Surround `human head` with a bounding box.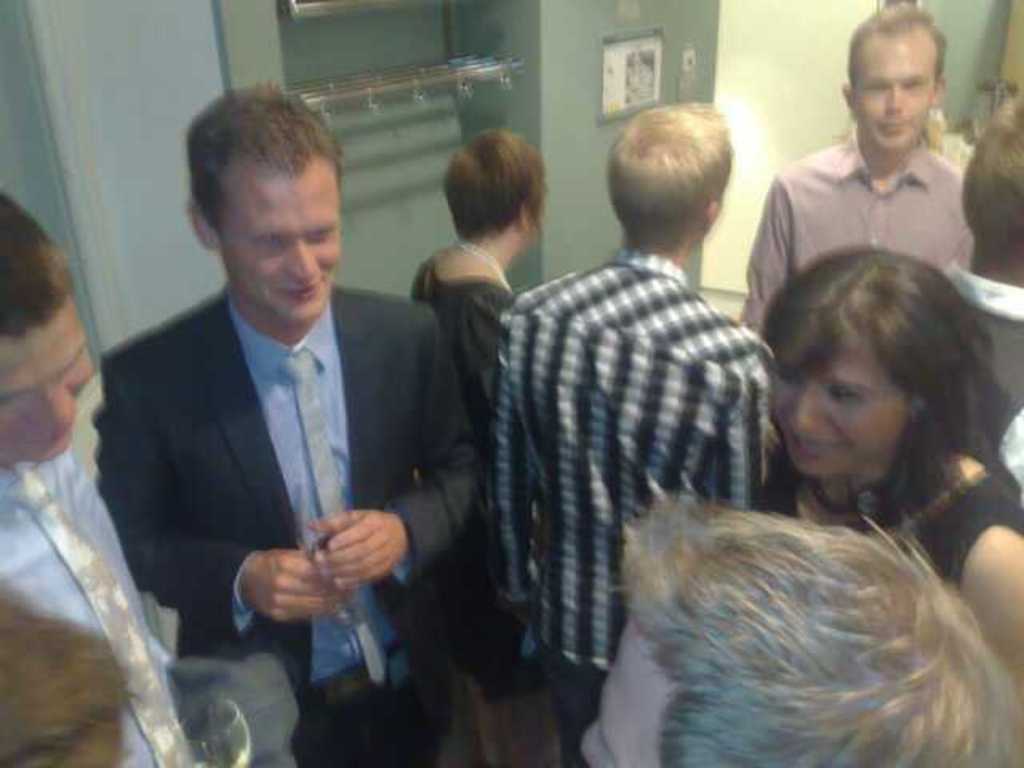
[left=434, top=126, right=549, bottom=261].
